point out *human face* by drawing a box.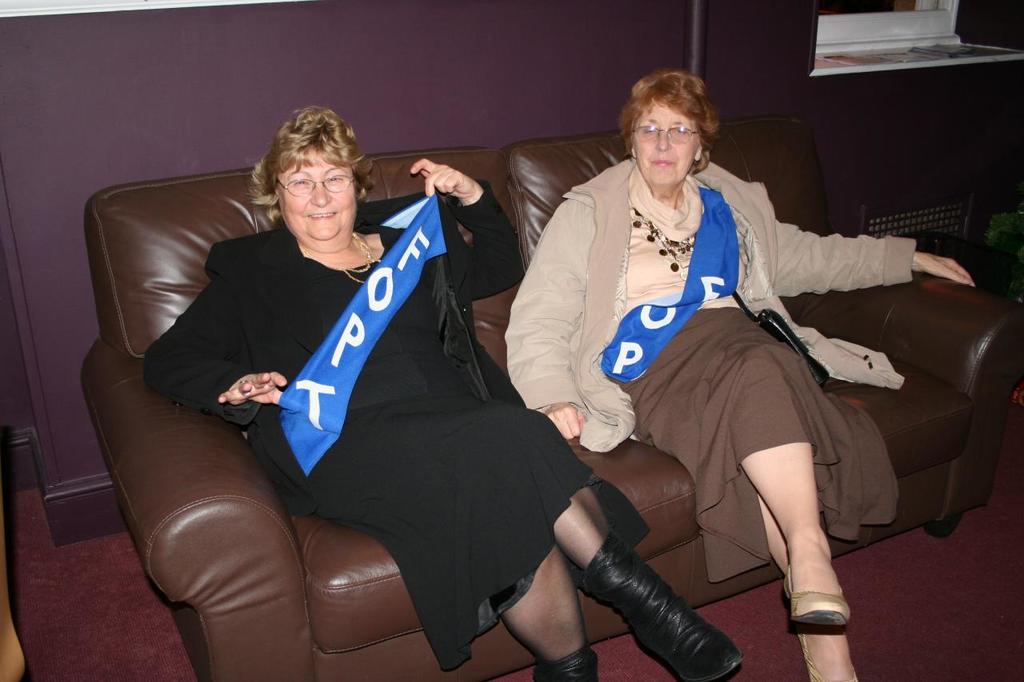
x1=281 y1=142 x2=356 y2=239.
